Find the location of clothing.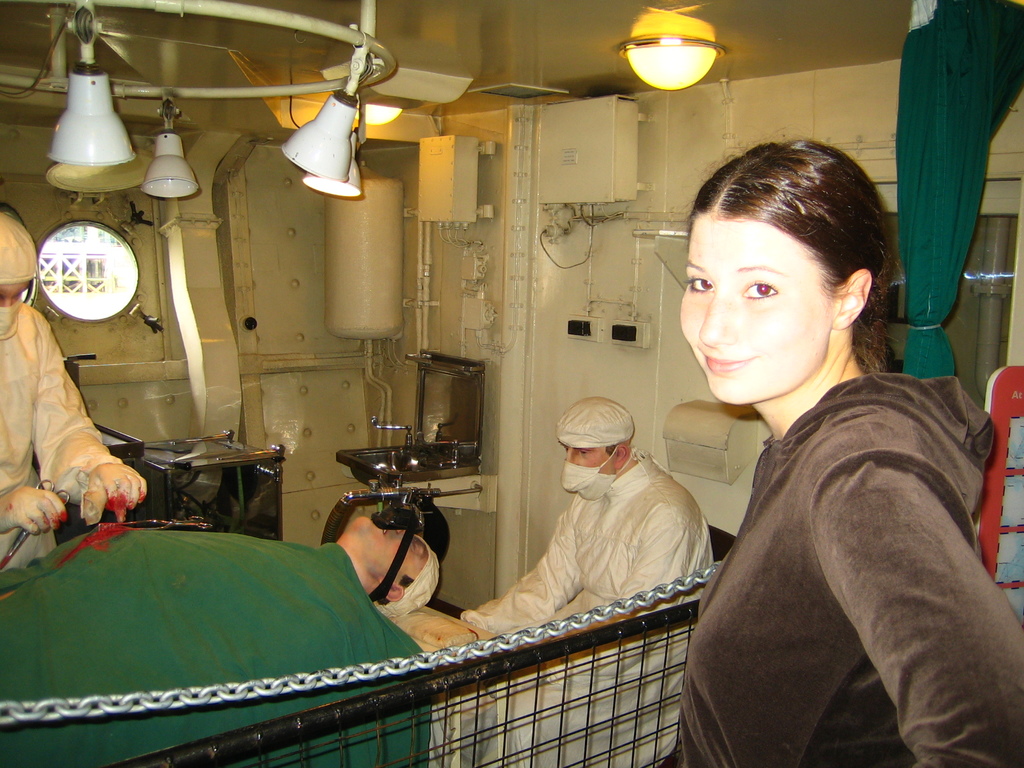
Location: (x1=0, y1=198, x2=35, y2=346).
